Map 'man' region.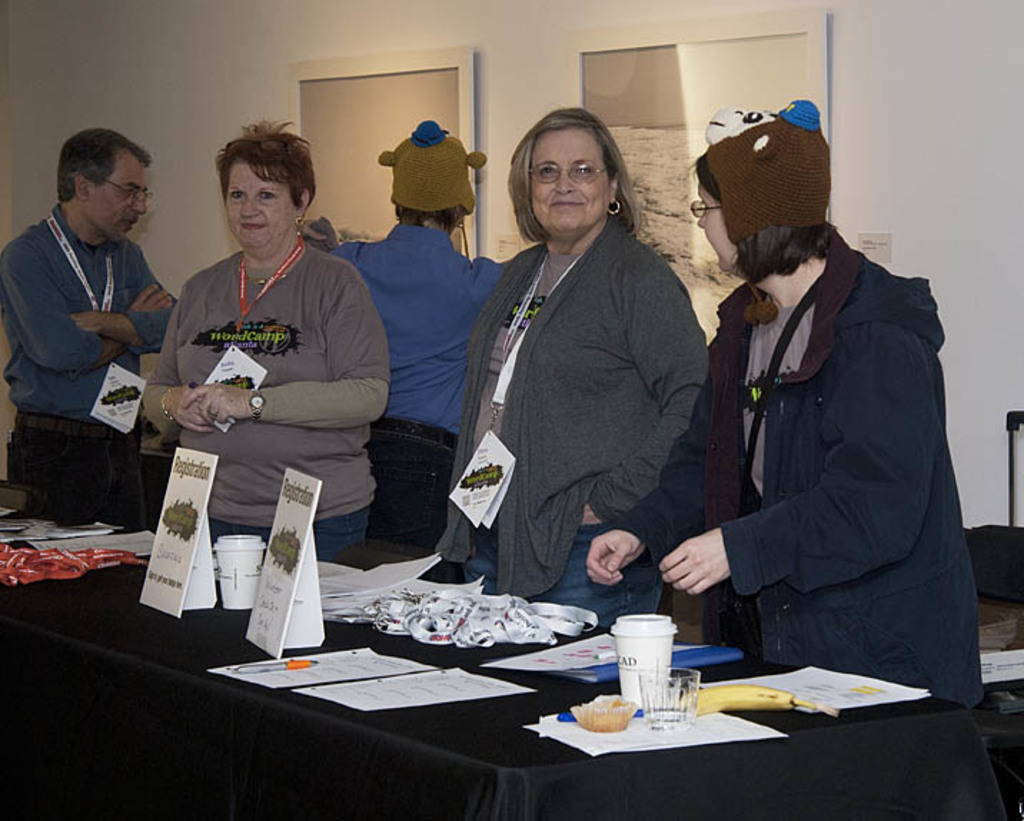
Mapped to locate(4, 112, 176, 541).
